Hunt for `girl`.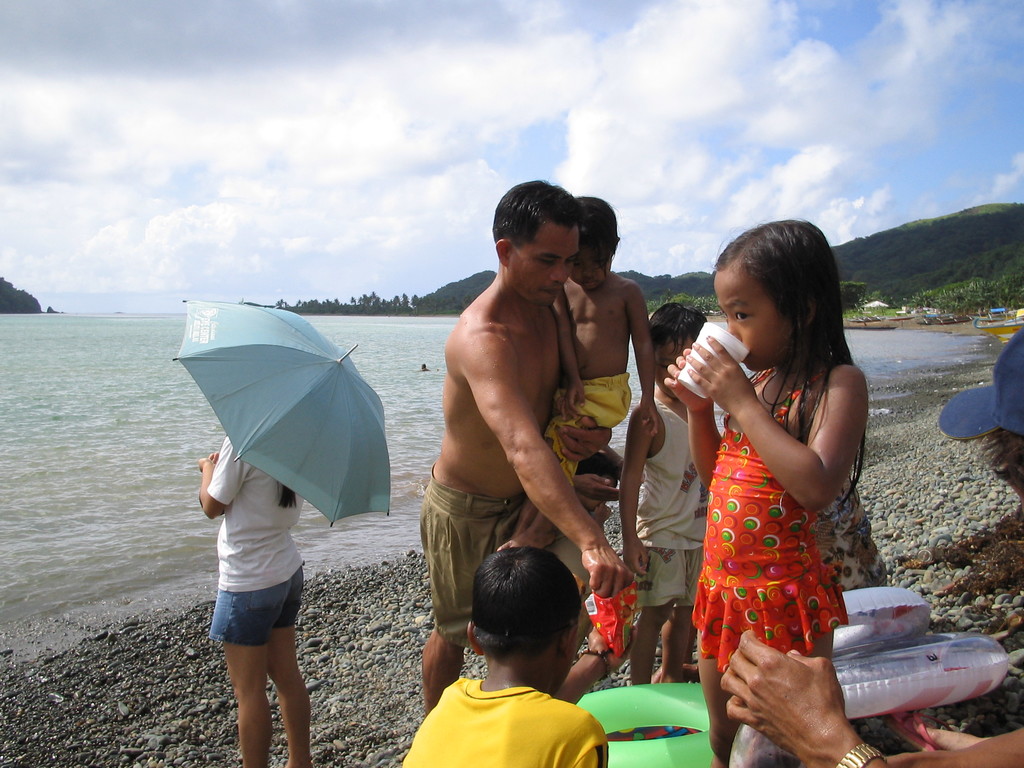
Hunted down at select_region(665, 221, 871, 767).
